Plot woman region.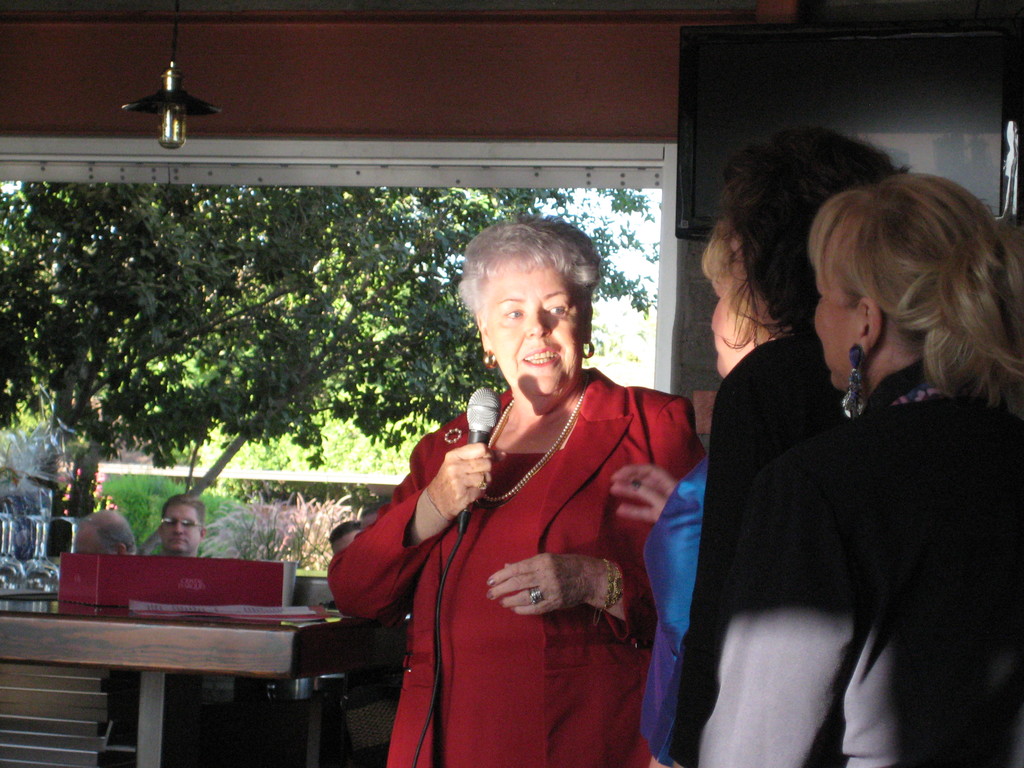
Plotted at [694, 175, 1023, 767].
